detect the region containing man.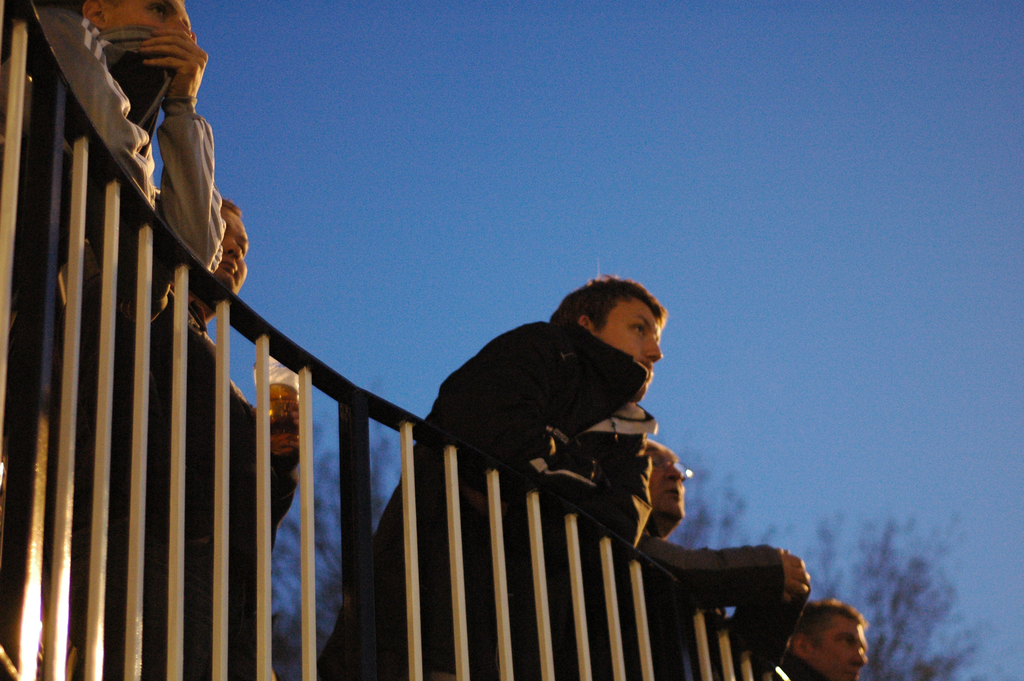
l=319, t=258, r=668, b=680.
